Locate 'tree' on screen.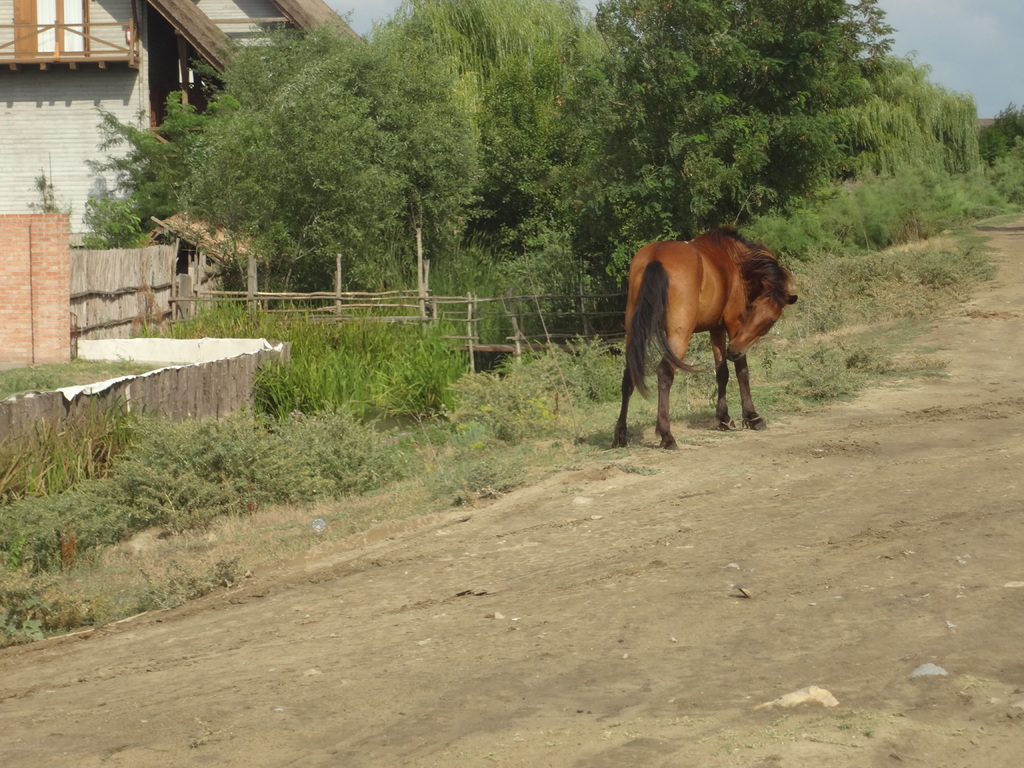
On screen at 180 34 478 317.
